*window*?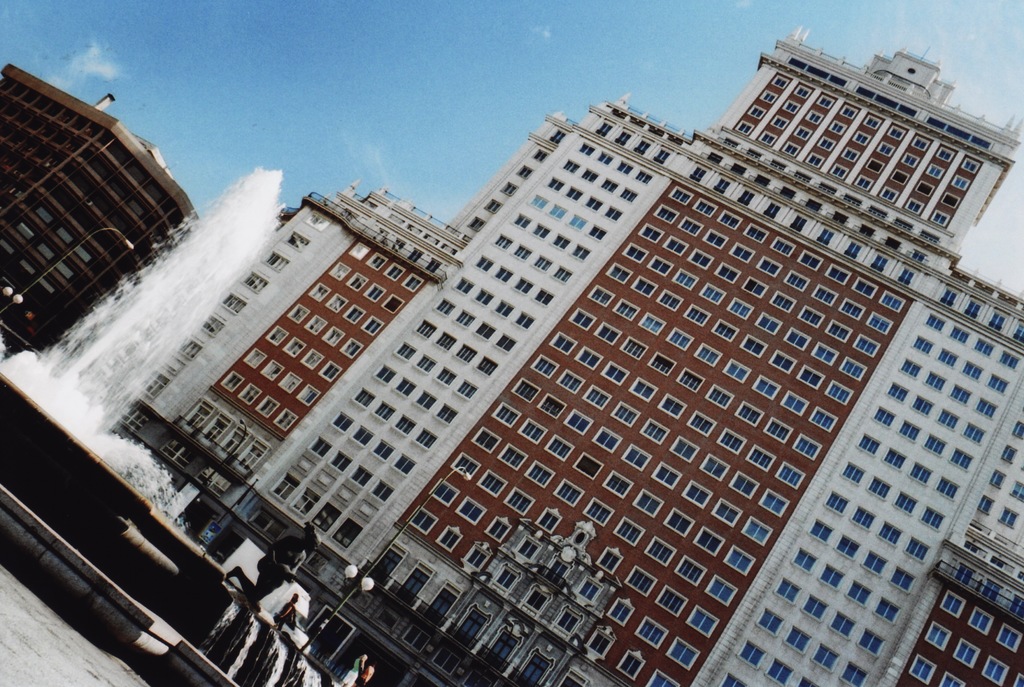
775 463 804 485
